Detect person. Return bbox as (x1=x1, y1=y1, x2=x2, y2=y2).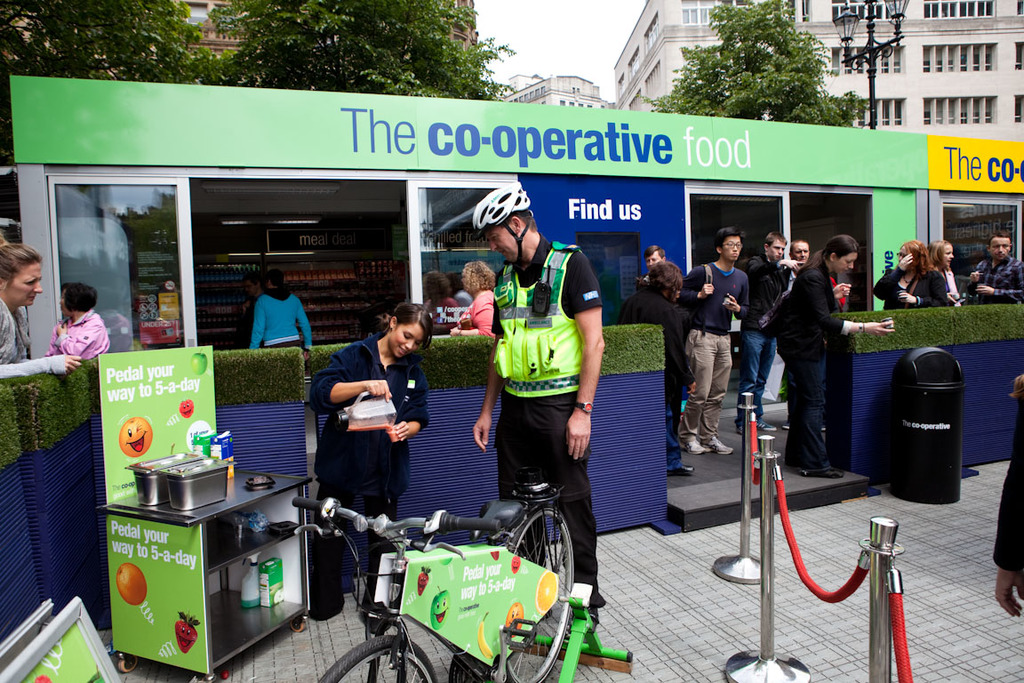
(x1=789, y1=238, x2=812, y2=266).
